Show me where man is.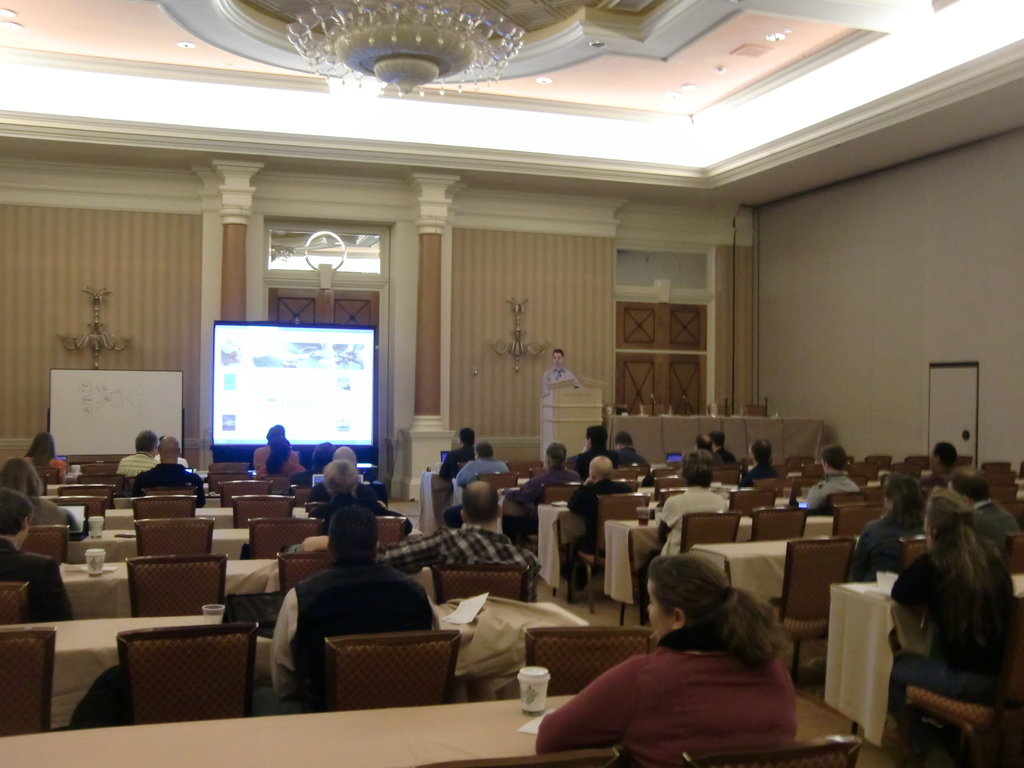
man is at 744,435,785,481.
